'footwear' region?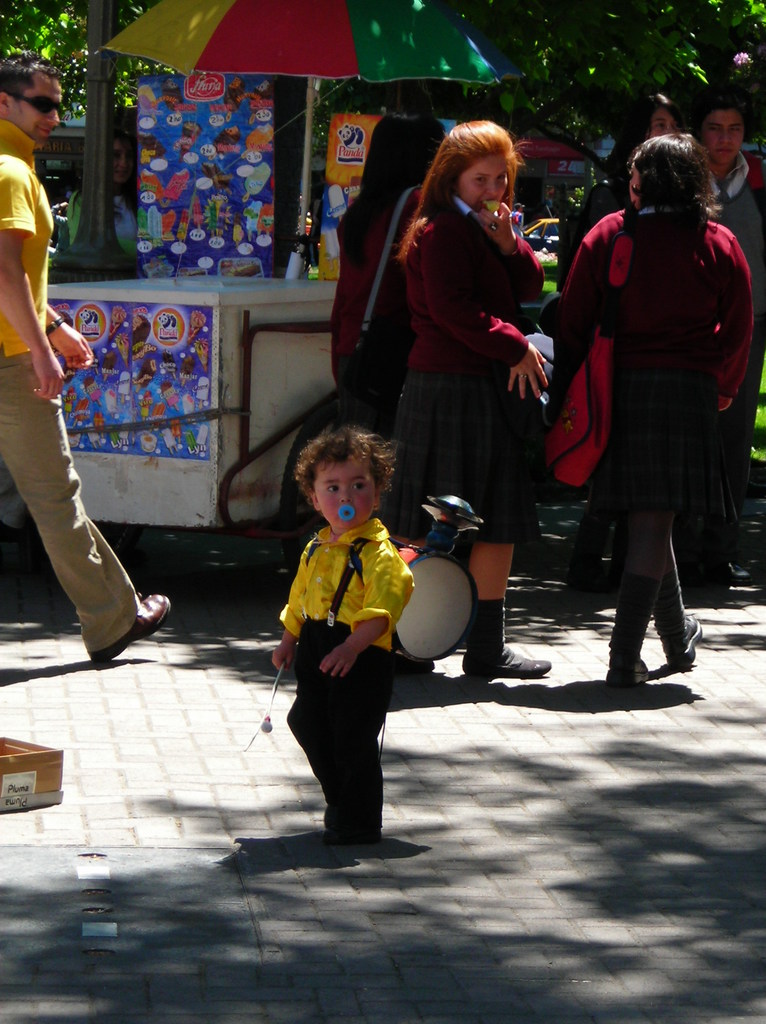
388 659 437 673
